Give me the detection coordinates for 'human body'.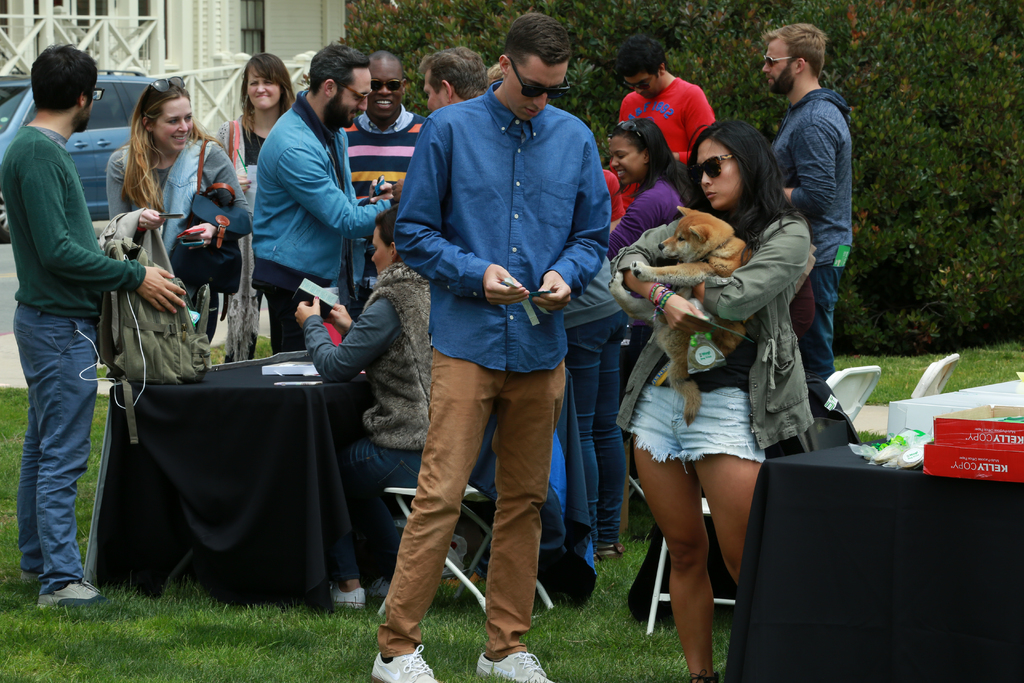
379,17,606,682.
